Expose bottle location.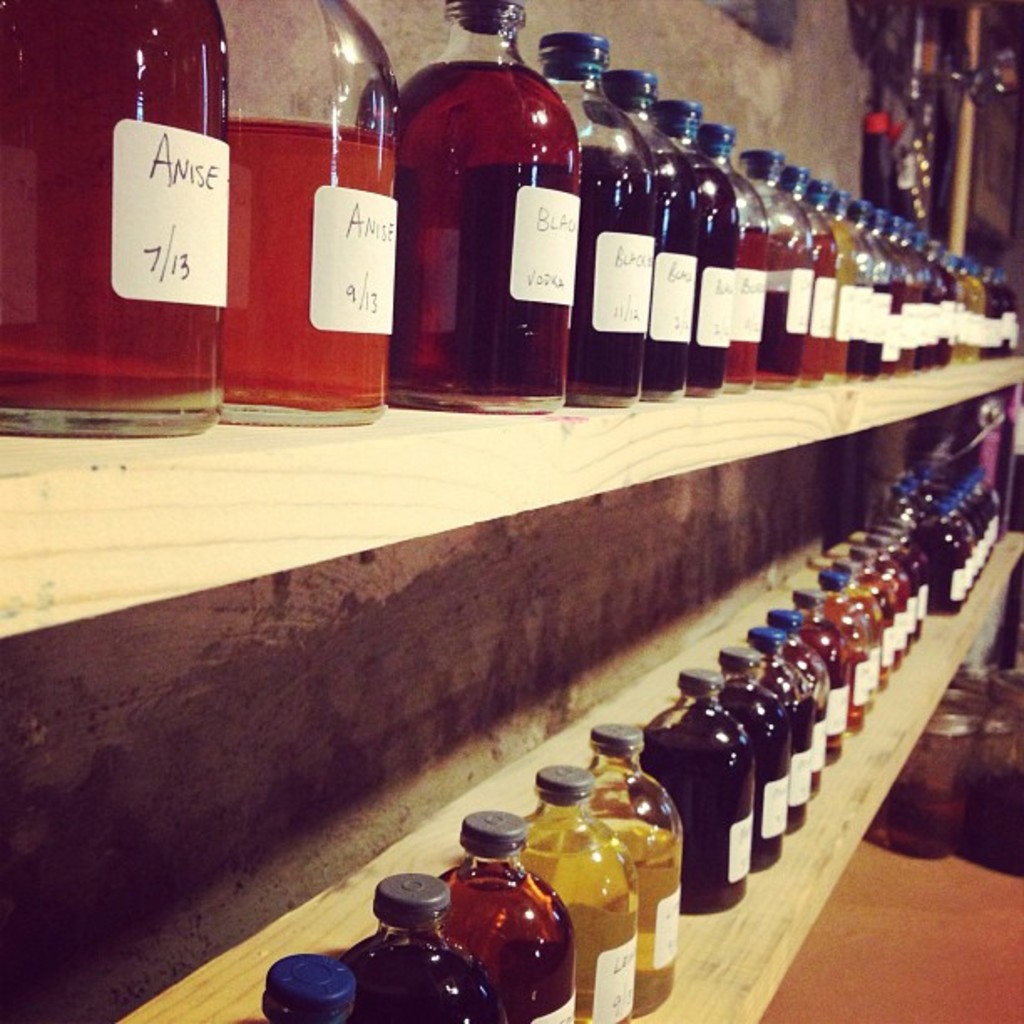
Exposed at bbox(957, 256, 989, 375).
